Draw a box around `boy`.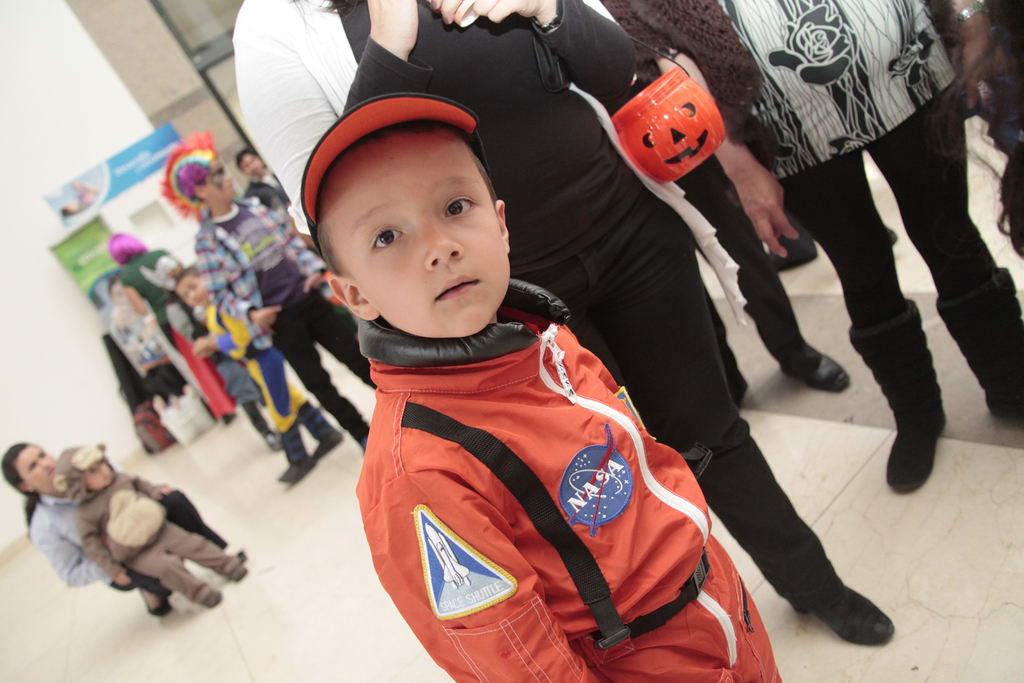
bbox(297, 92, 783, 682).
